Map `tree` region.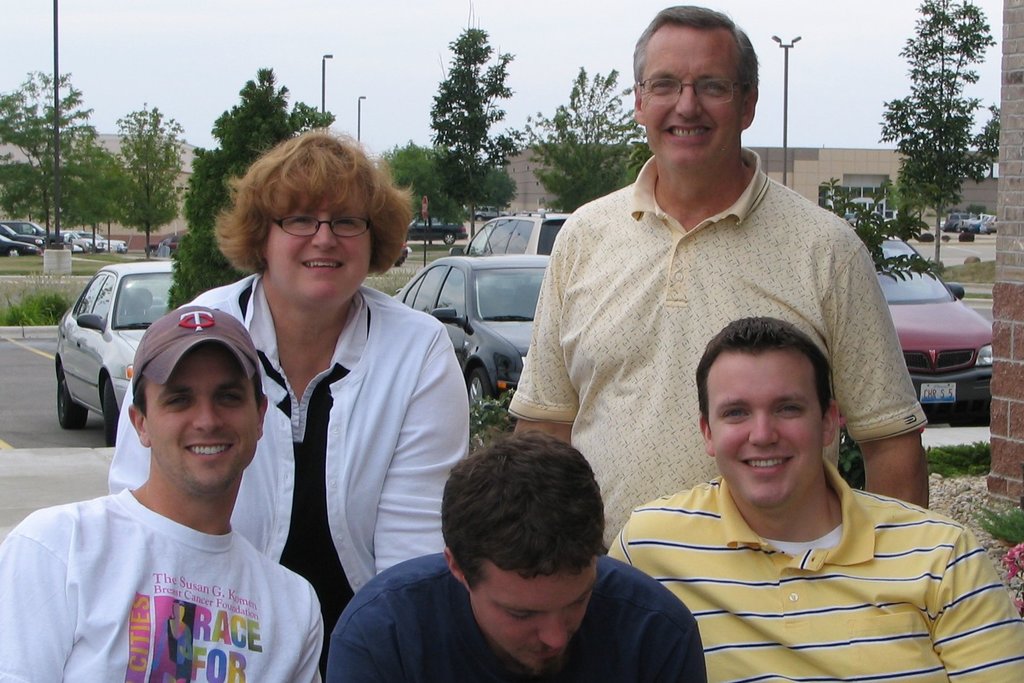
Mapped to [0,64,133,244].
